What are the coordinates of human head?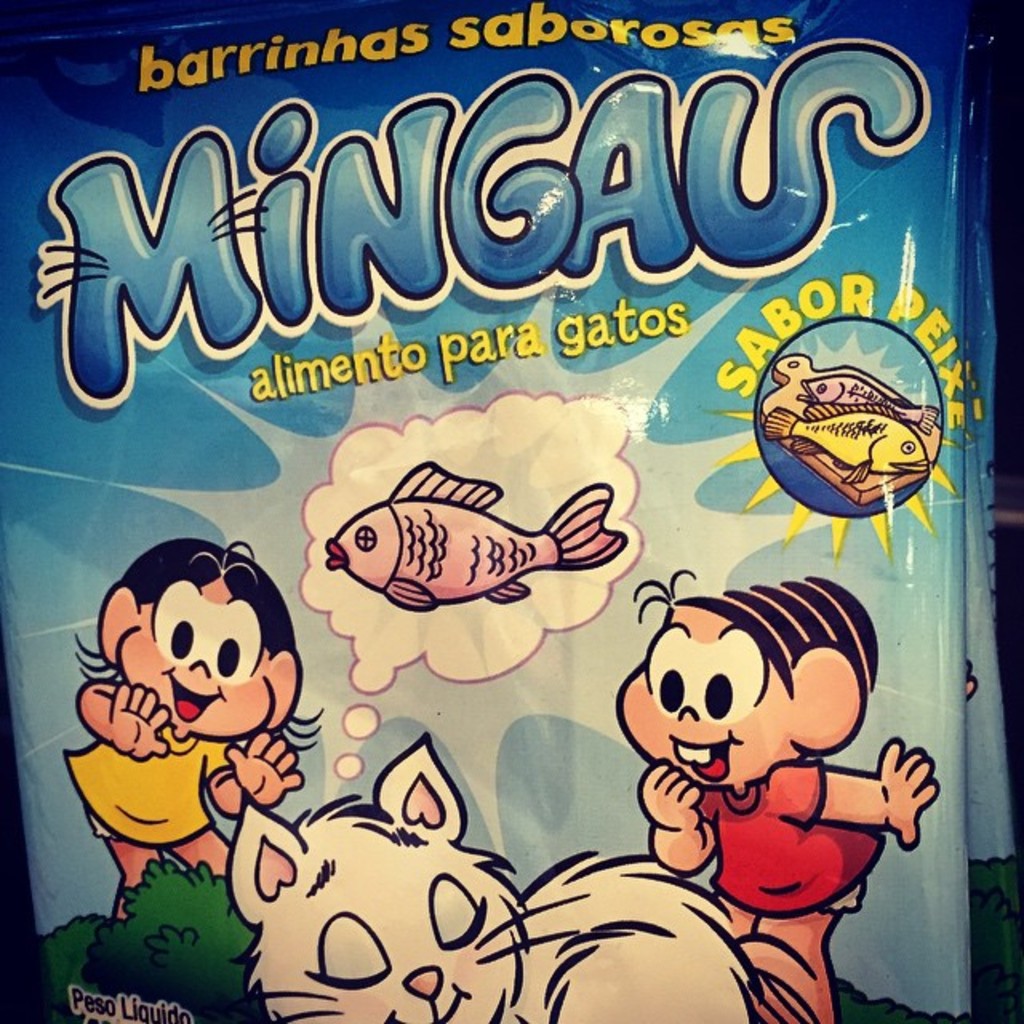
[614,590,893,827].
